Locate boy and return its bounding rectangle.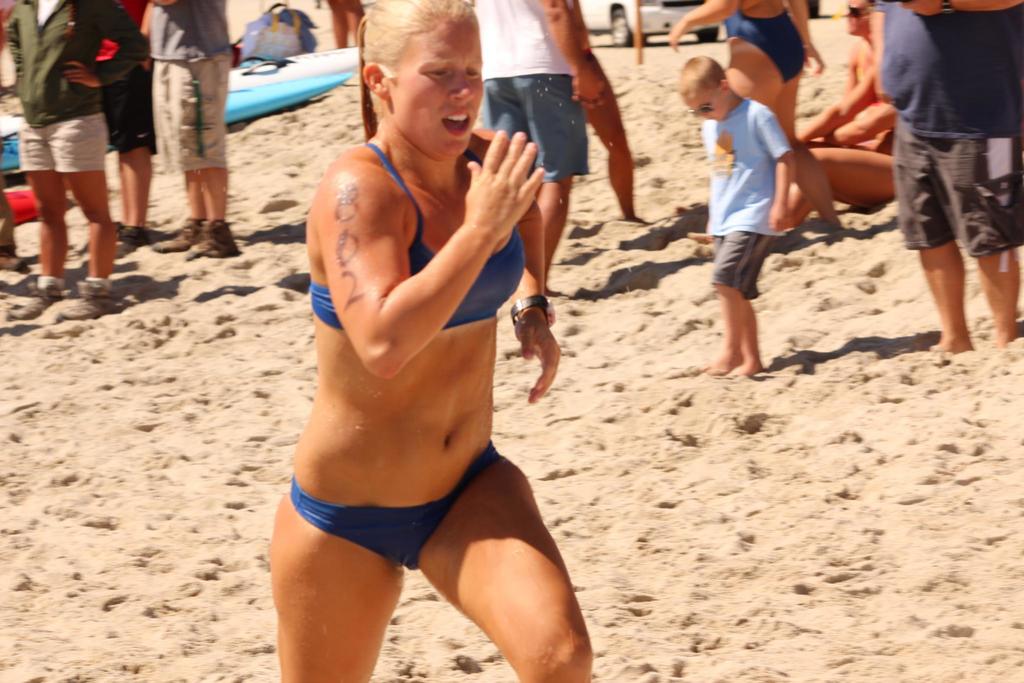
bbox=[666, 51, 791, 386].
